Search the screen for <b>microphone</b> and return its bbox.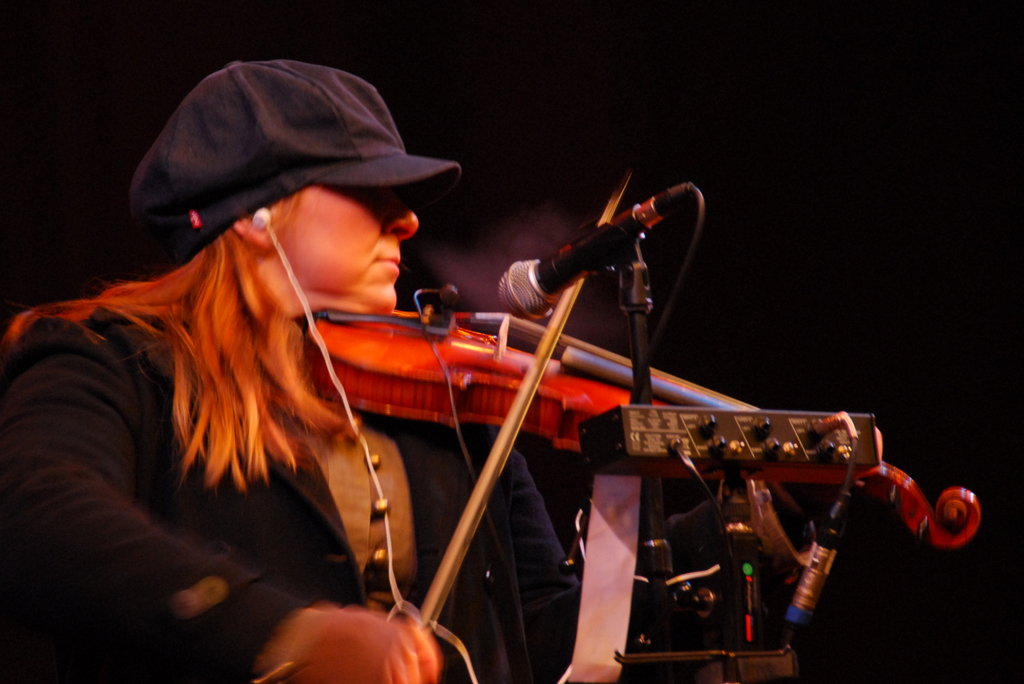
Found: Rect(489, 186, 692, 319).
